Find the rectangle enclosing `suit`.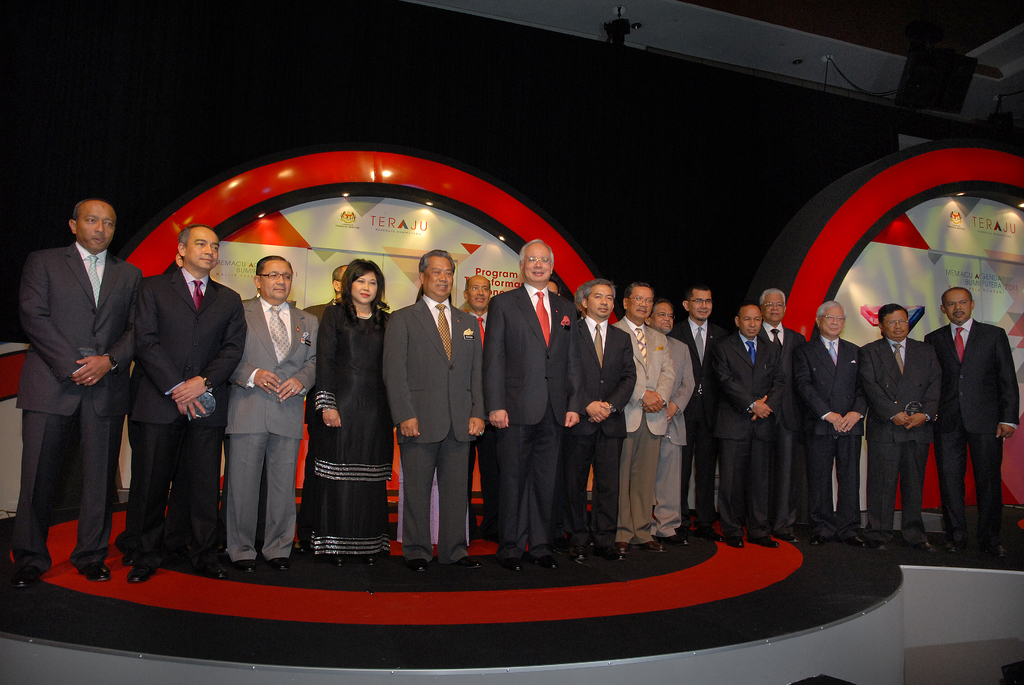
[x1=616, y1=317, x2=675, y2=530].
